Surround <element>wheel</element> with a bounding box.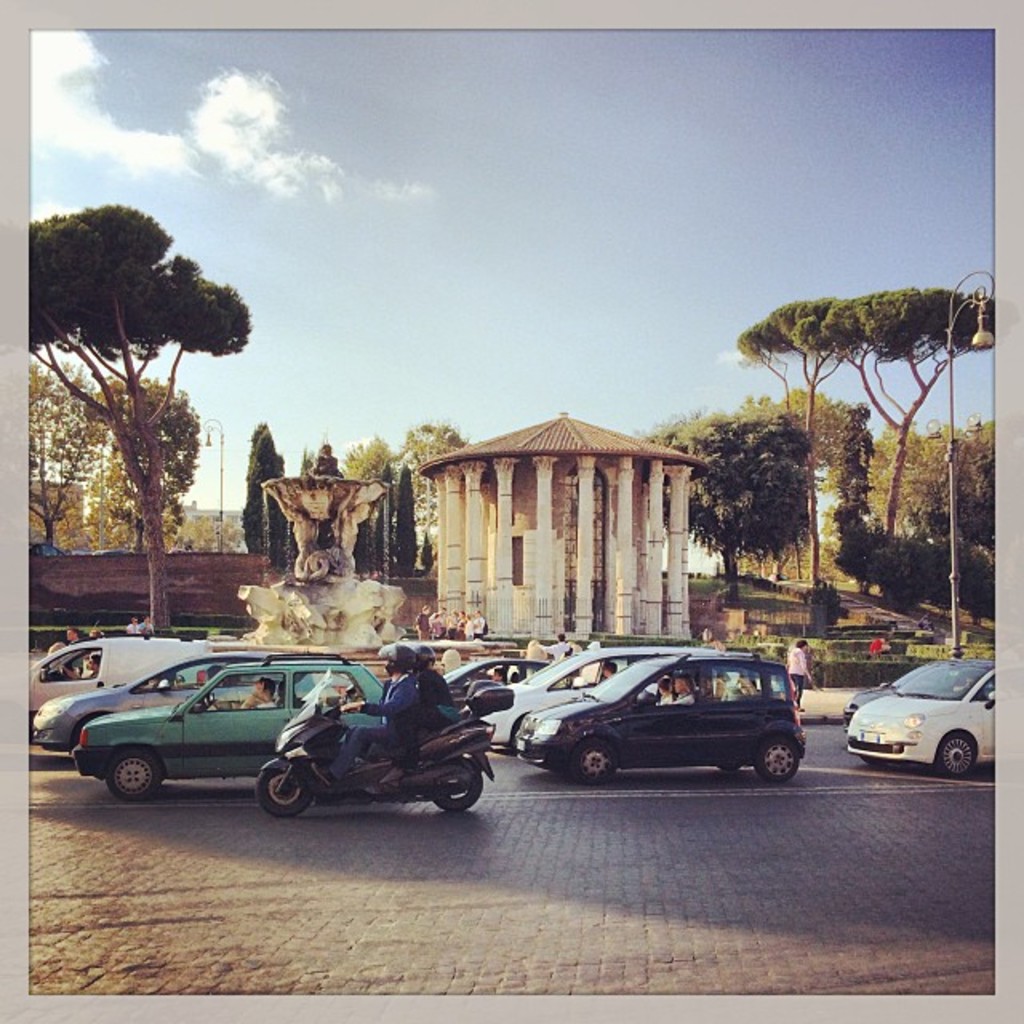
bbox(107, 750, 160, 802).
